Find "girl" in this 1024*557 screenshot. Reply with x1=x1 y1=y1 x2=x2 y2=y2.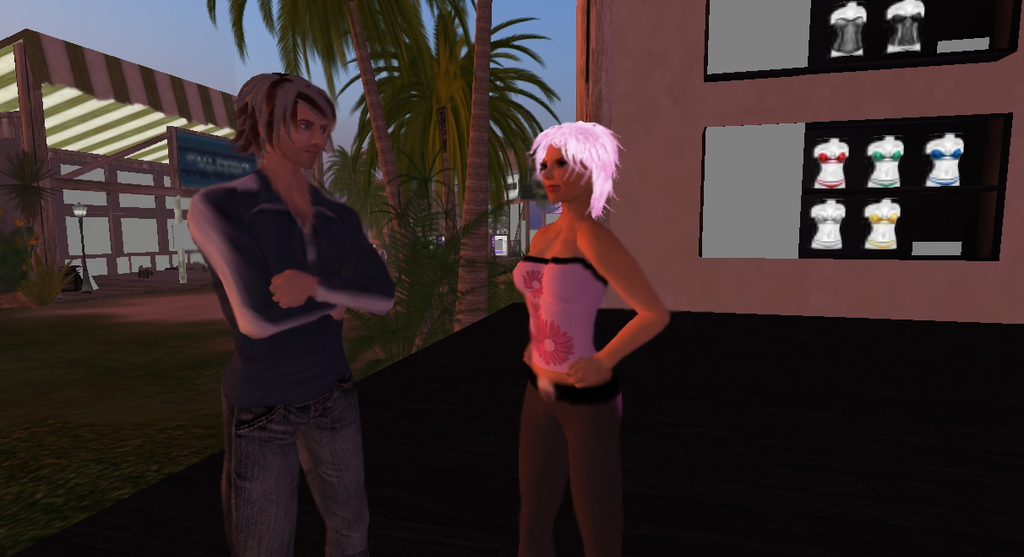
x1=486 y1=102 x2=655 y2=549.
